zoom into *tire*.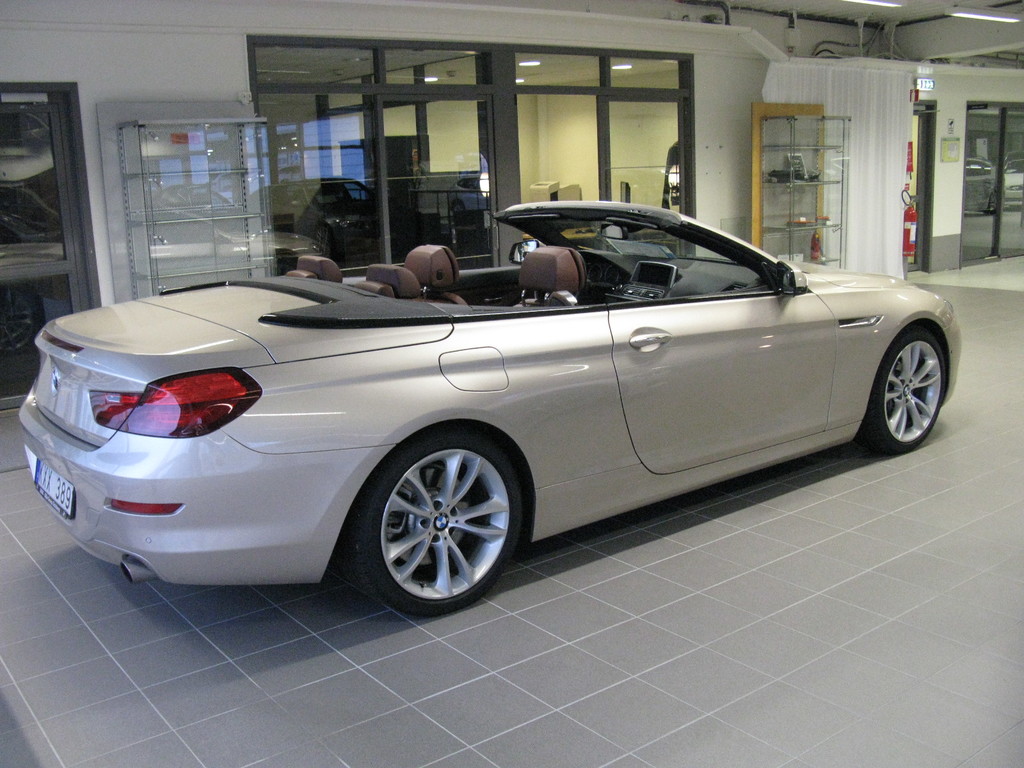
Zoom target: pyautogui.locateOnScreen(351, 420, 528, 619).
